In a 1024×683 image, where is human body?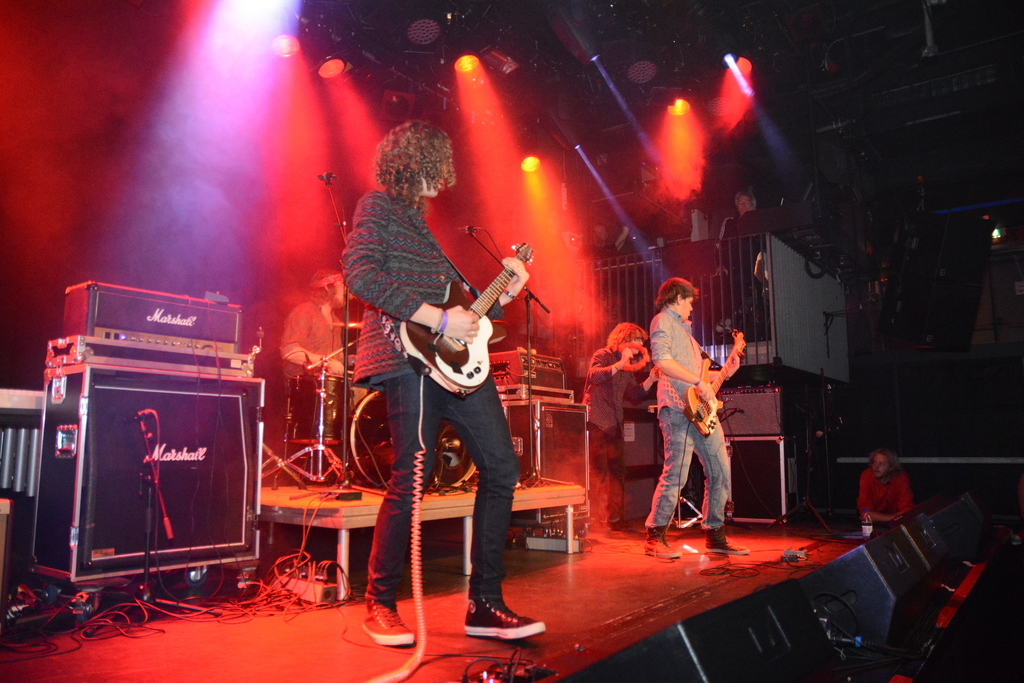
x1=855, y1=463, x2=918, y2=531.
